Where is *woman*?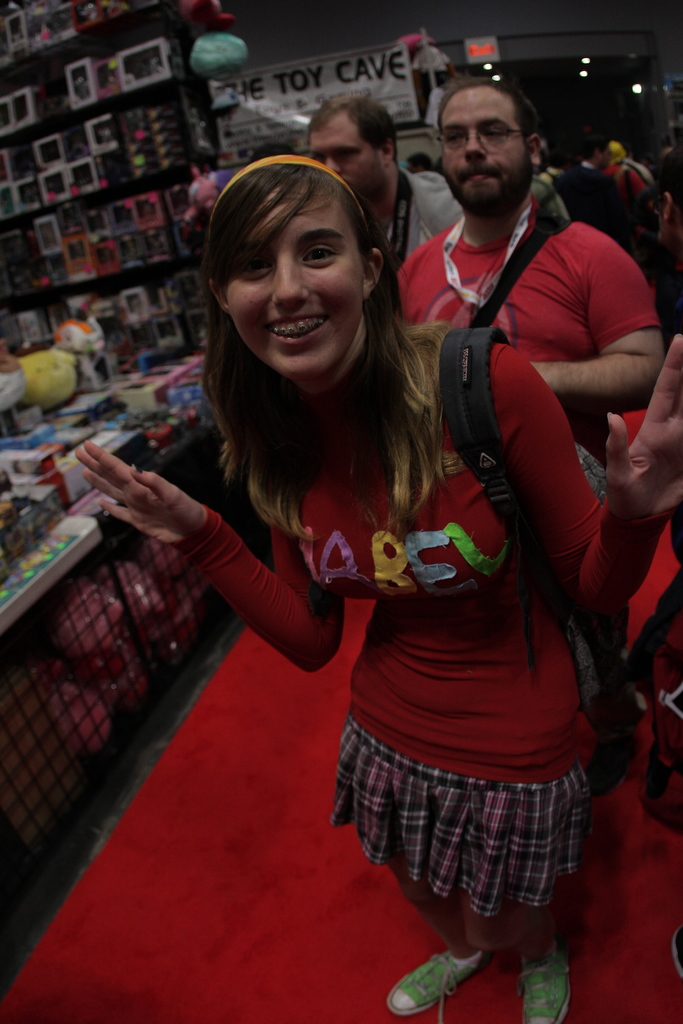
44:157:682:1023.
